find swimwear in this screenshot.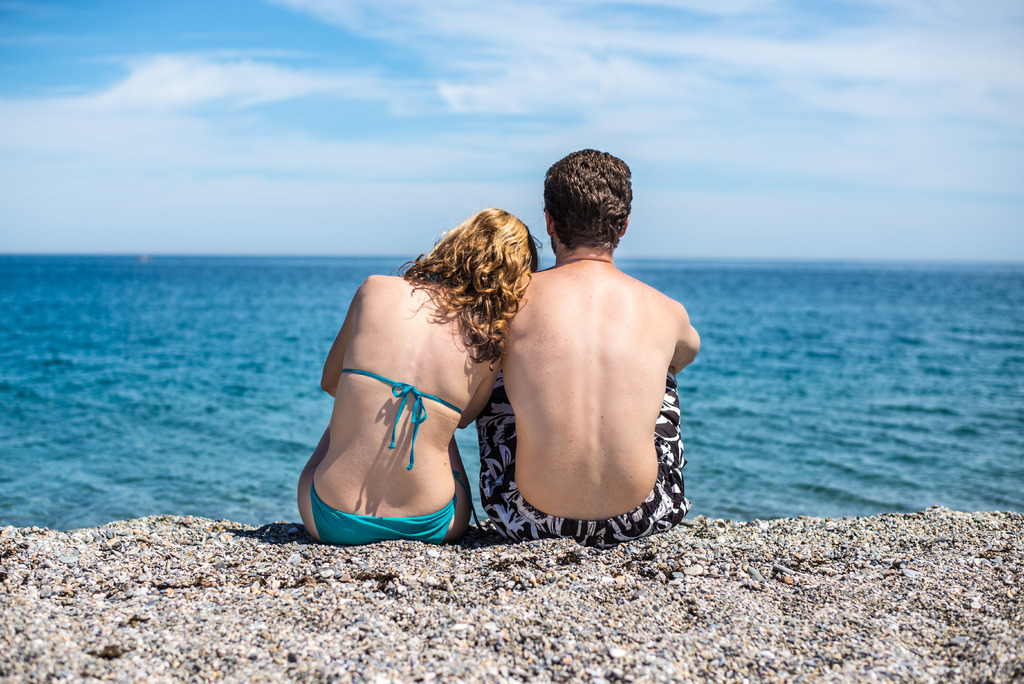
The bounding box for swimwear is <region>310, 482, 463, 543</region>.
